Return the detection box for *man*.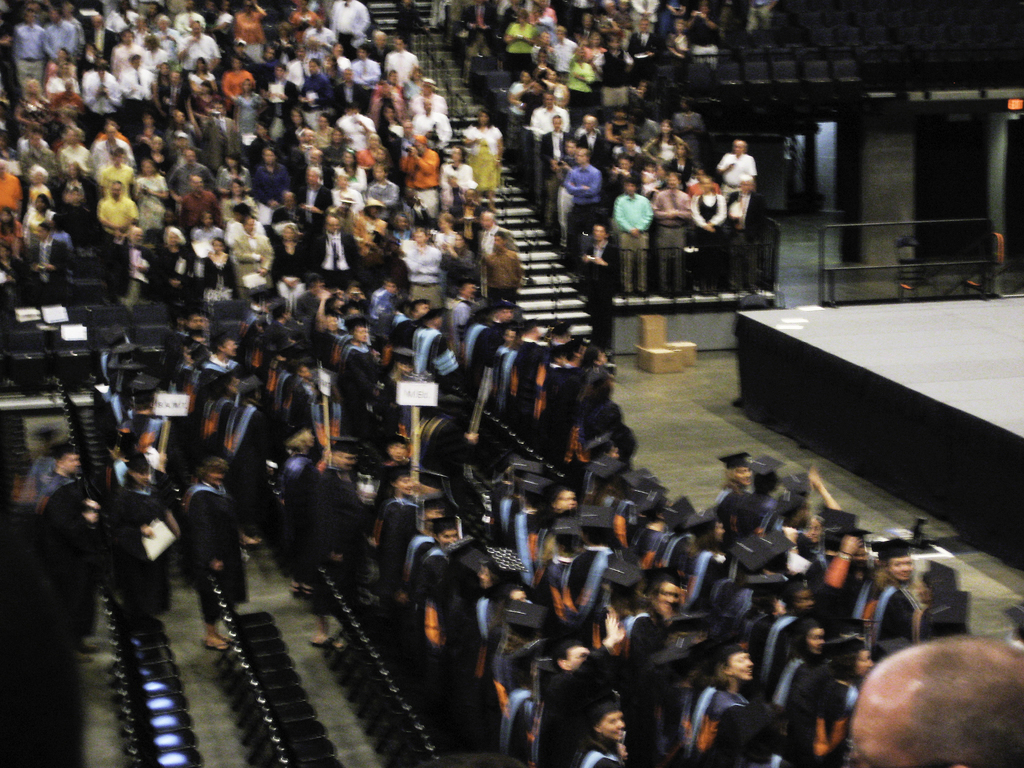
(x1=538, y1=610, x2=626, y2=767).
